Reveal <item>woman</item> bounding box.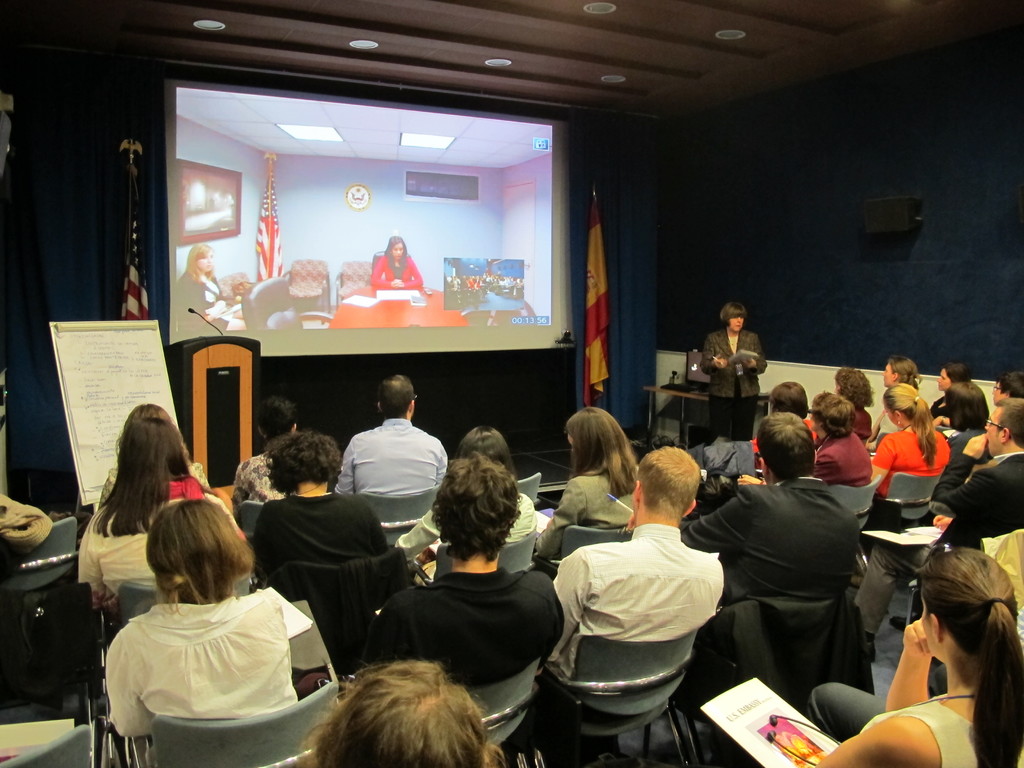
Revealed: [left=250, top=431, right=396, bottom=586].
